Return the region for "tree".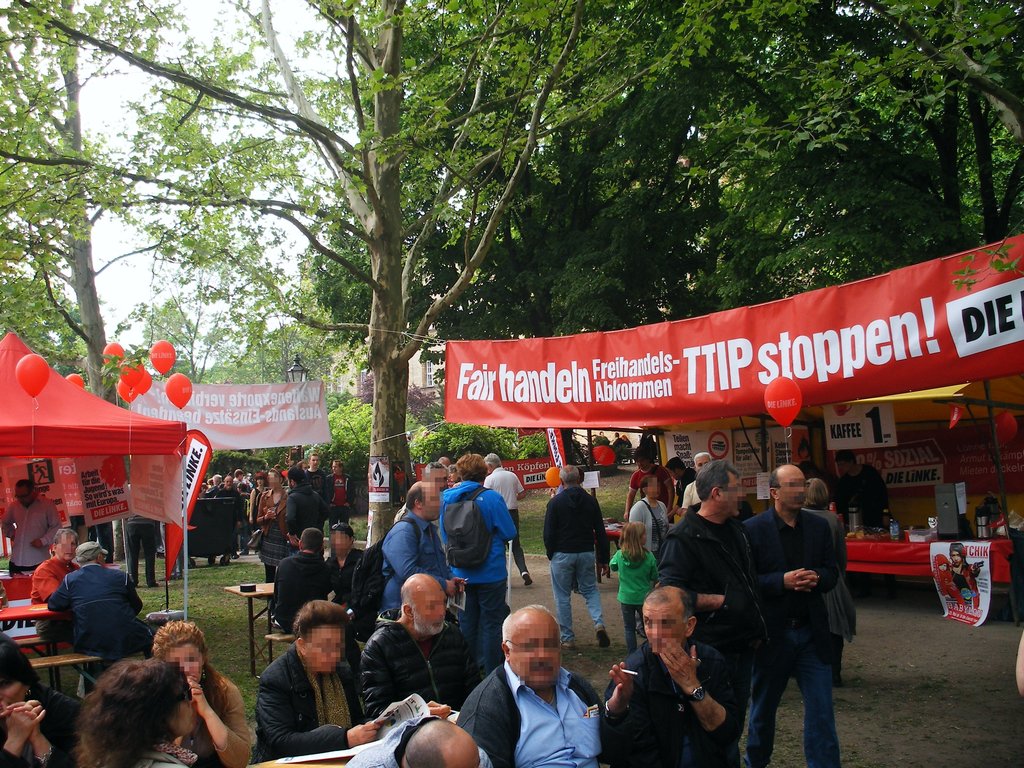
(0,0,211,561).
